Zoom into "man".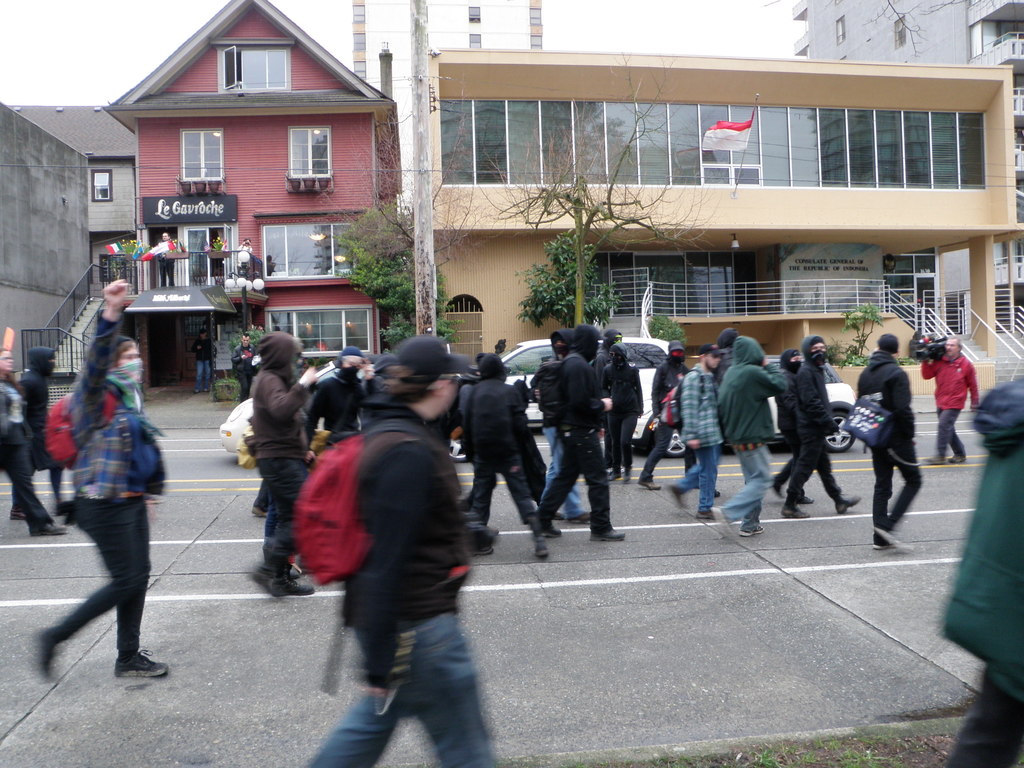
Zoom target: BBox(922, 336, 981, 467).
